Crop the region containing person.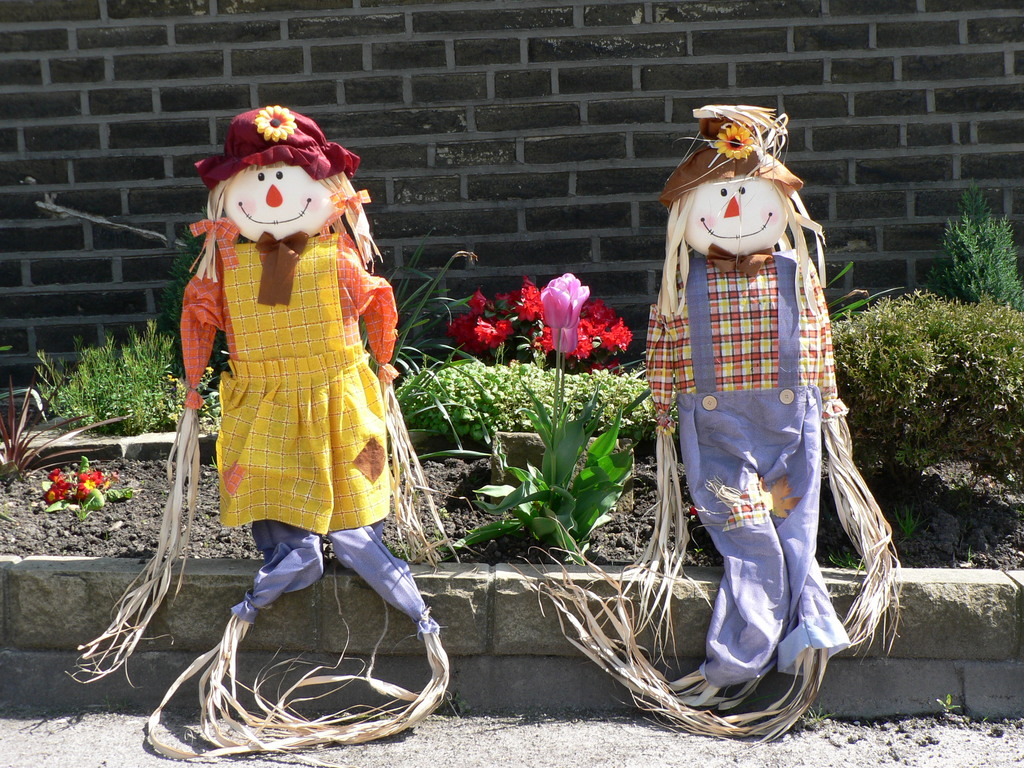
Crop region: 531 104 906 749.
